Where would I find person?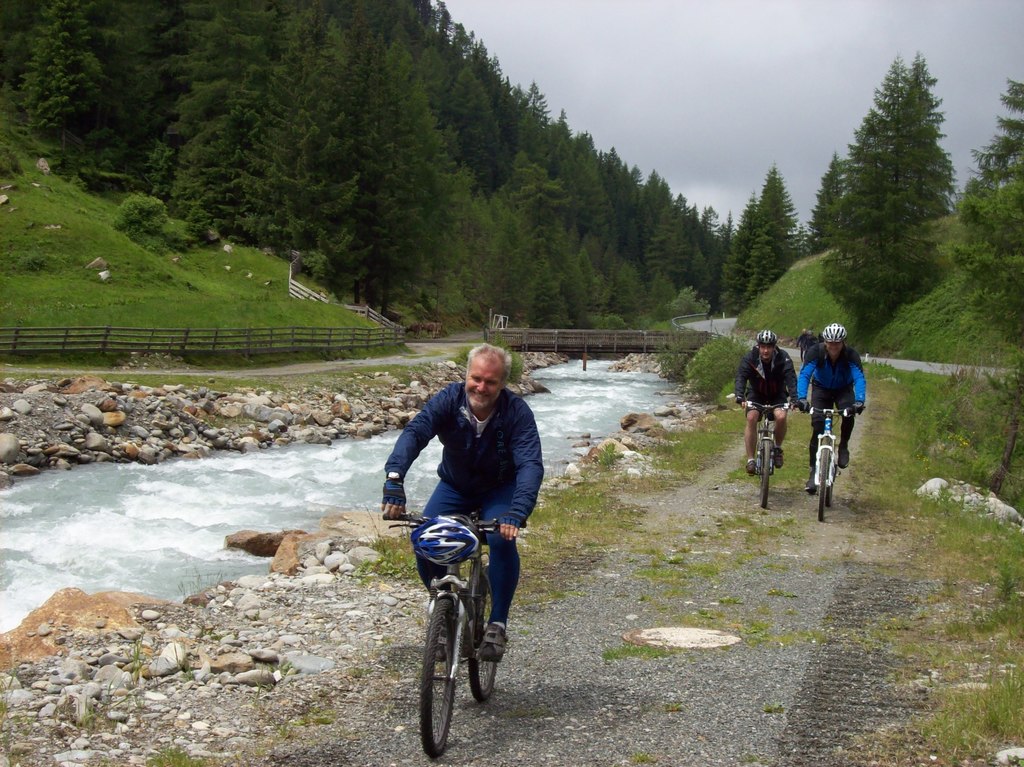
At l=734, t=328, r=792, b=463.
